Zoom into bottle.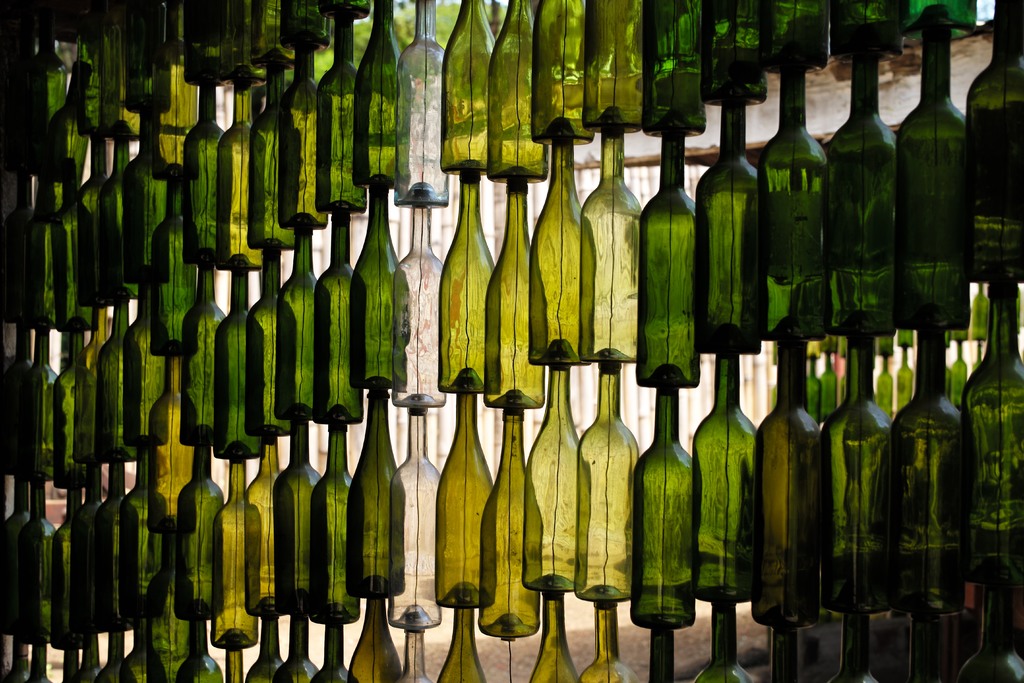
Zoom target: bbox=[69, 456, 145, 648].
